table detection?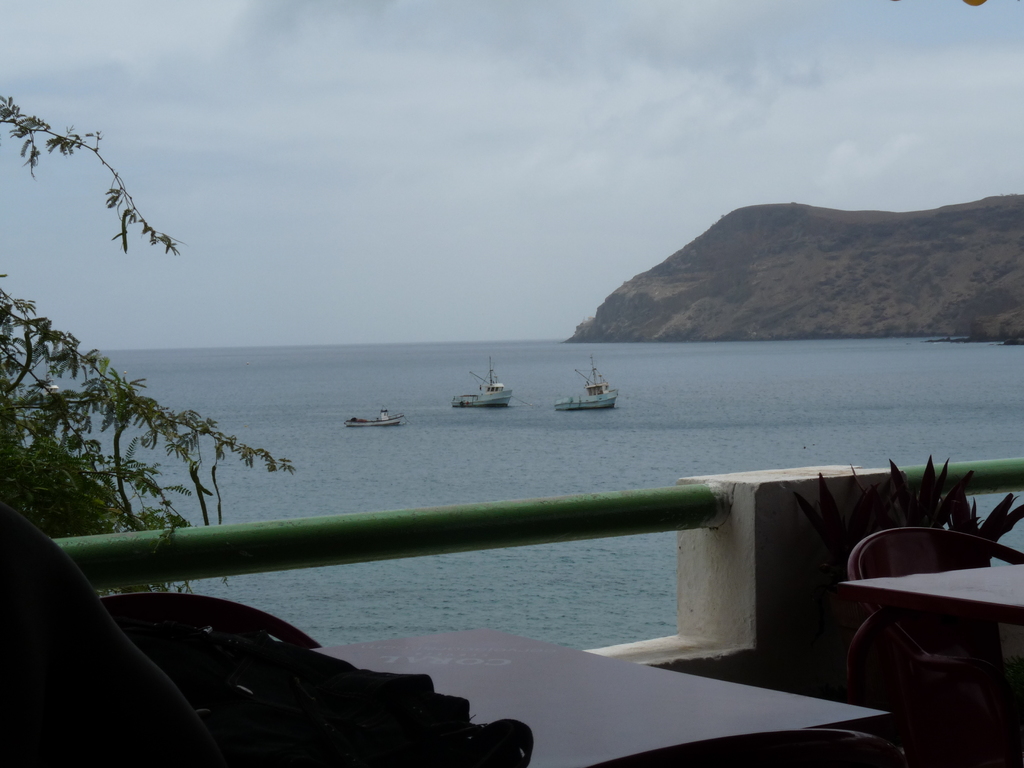
bbox(291, 630, 890, 767)
